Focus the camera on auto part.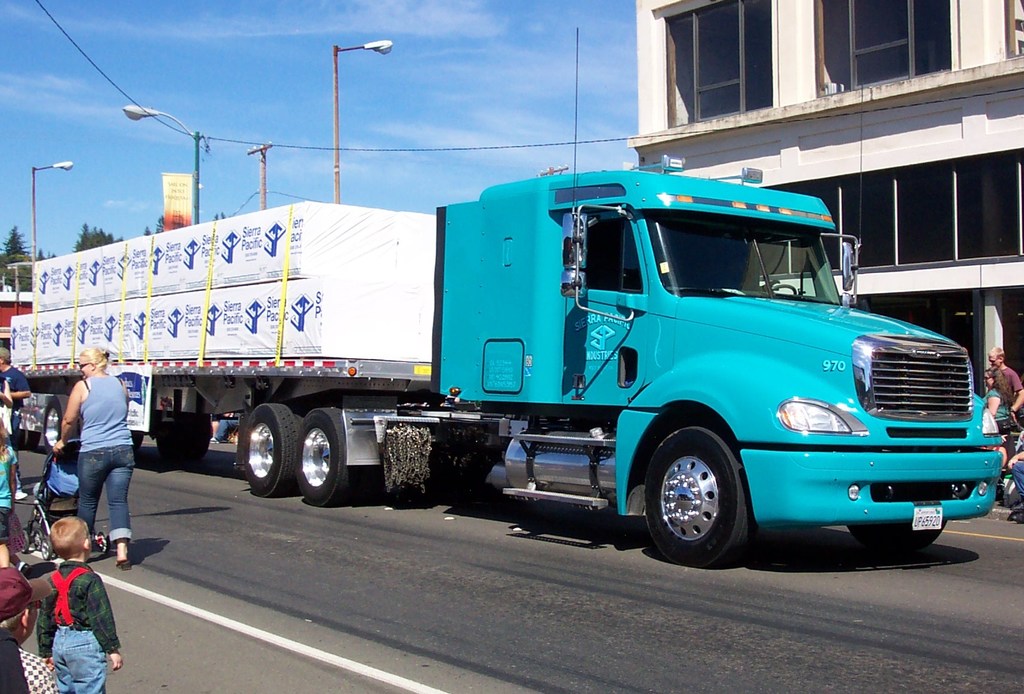
Focus region: [655, 450, 721, 541].
